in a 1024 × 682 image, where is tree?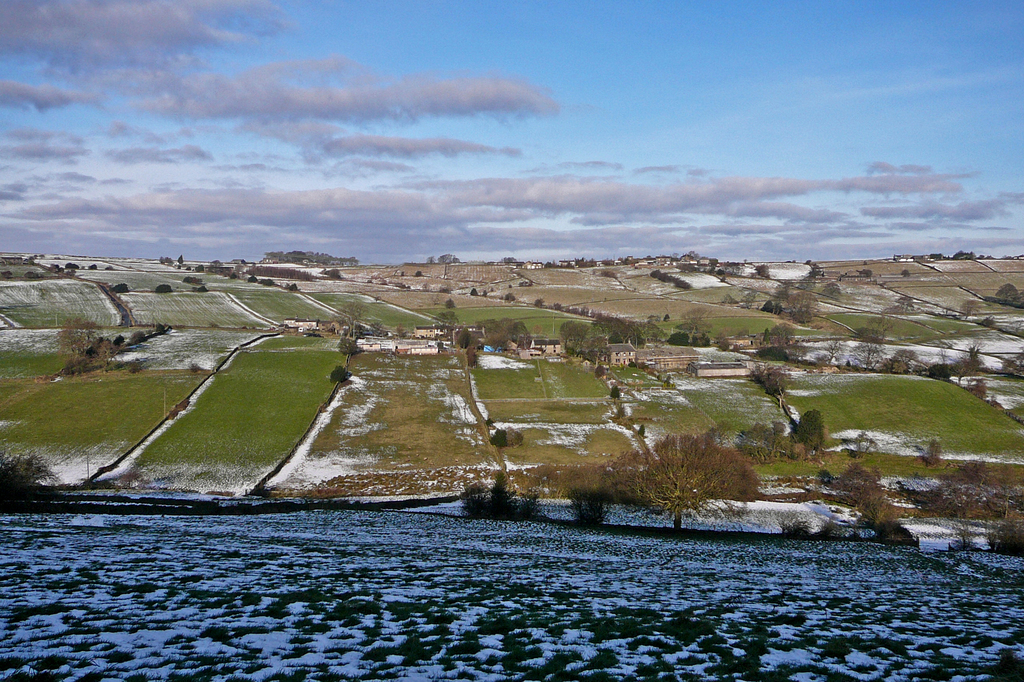
<region>372, 296, 380, 304</region>.
